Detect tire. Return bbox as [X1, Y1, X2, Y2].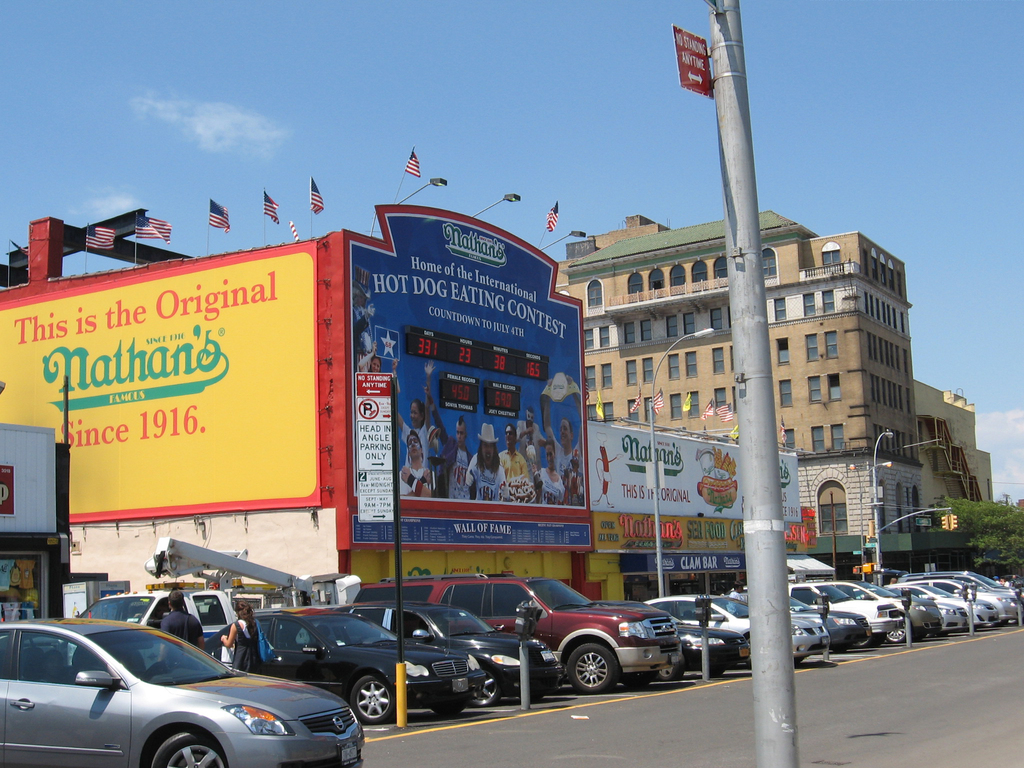
[879, 628, 908, 646].
